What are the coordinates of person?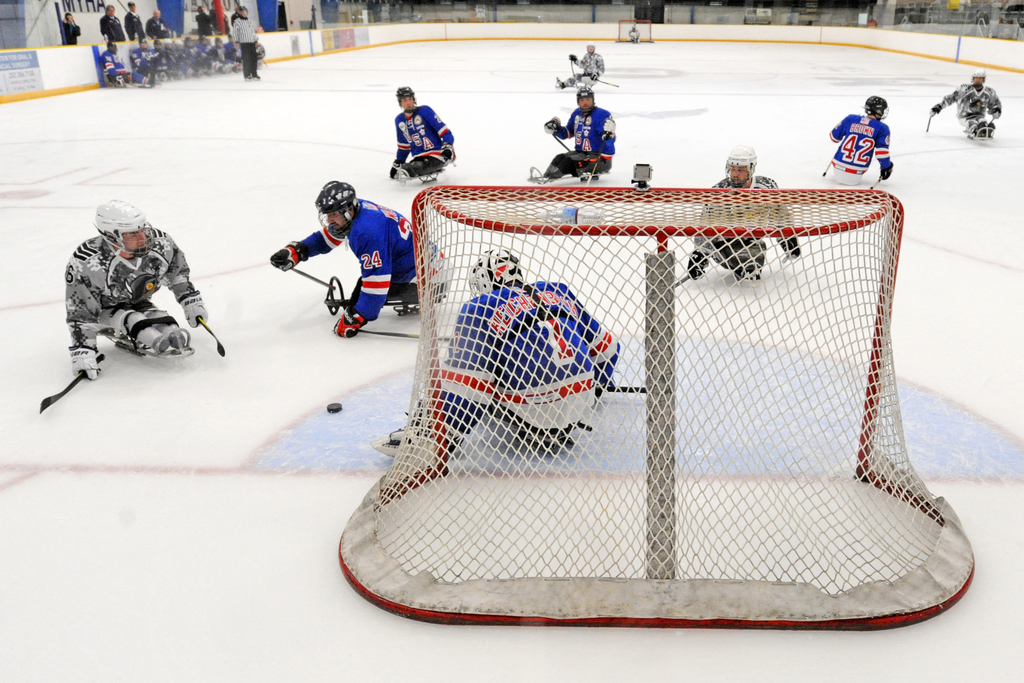
box(686, 150, 802, 281).
